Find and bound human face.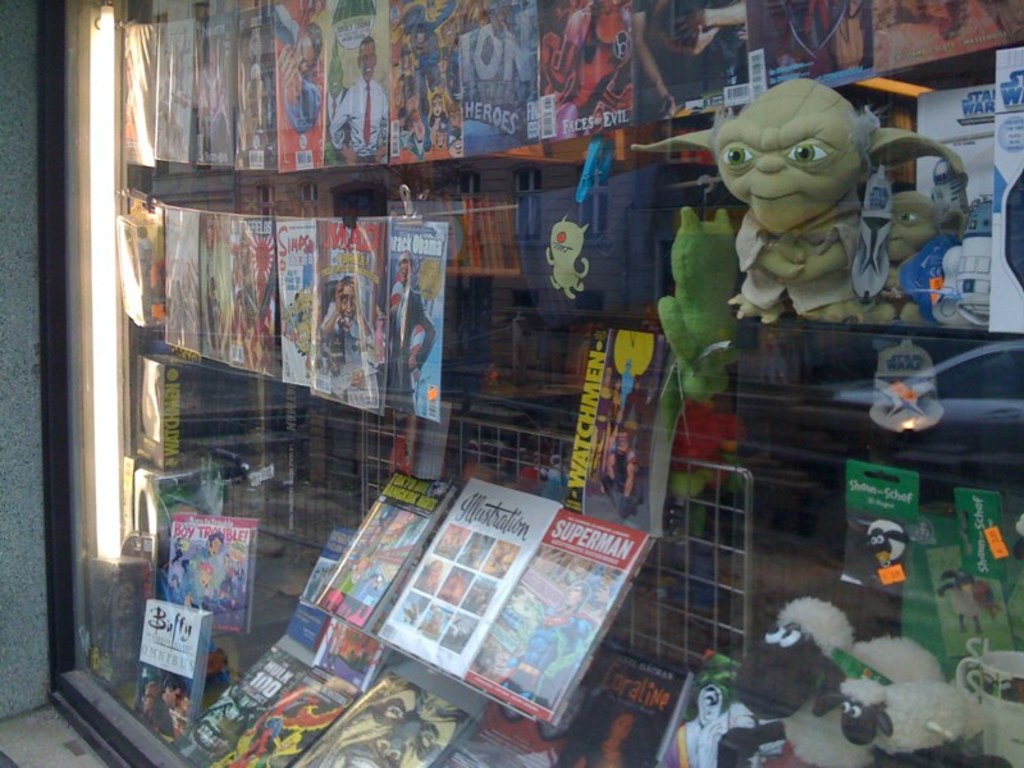
Bound: 399, 252, 412, 282.
